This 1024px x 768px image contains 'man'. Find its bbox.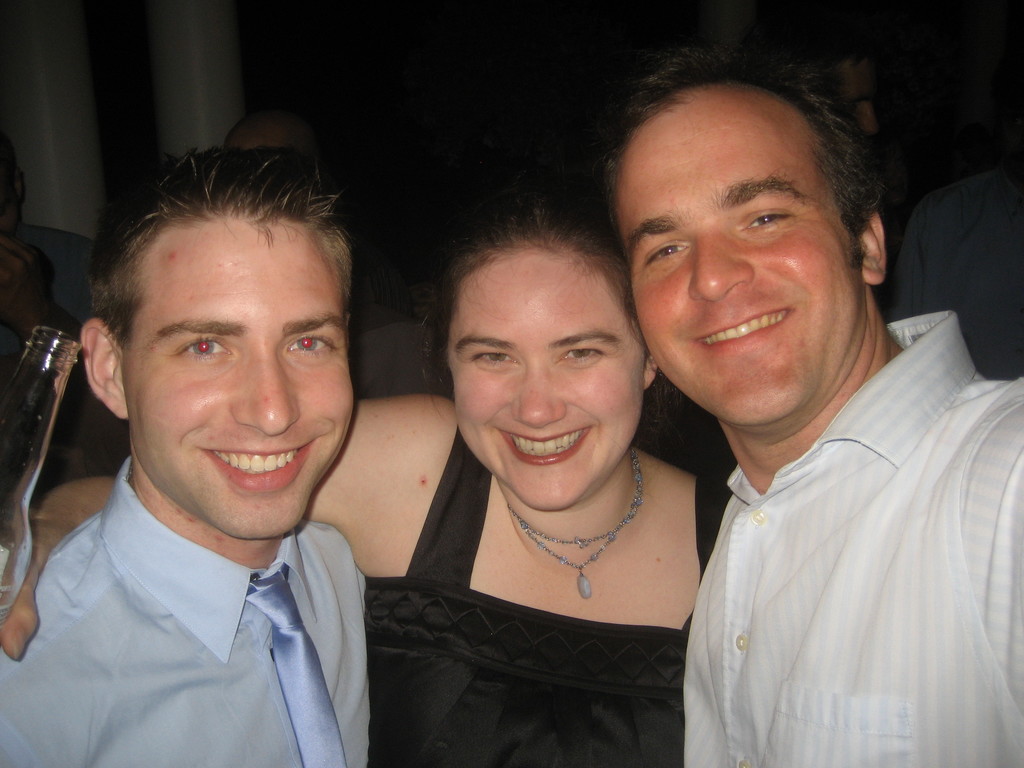
bbox=[220, 106, 385, 337].
